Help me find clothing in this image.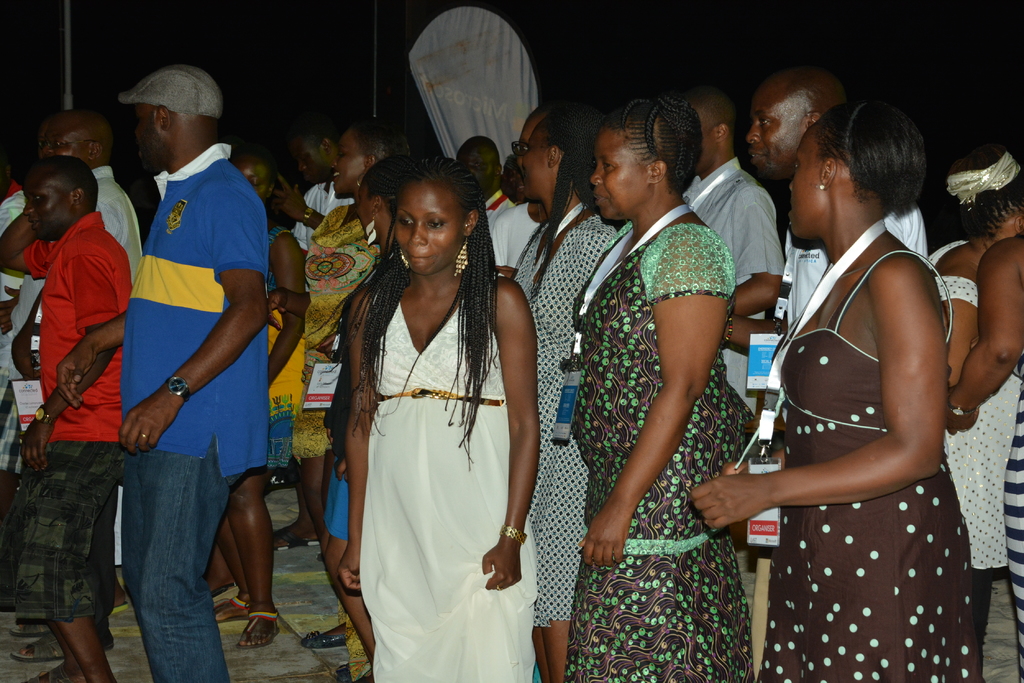
Found it: 486:193:536:273.
